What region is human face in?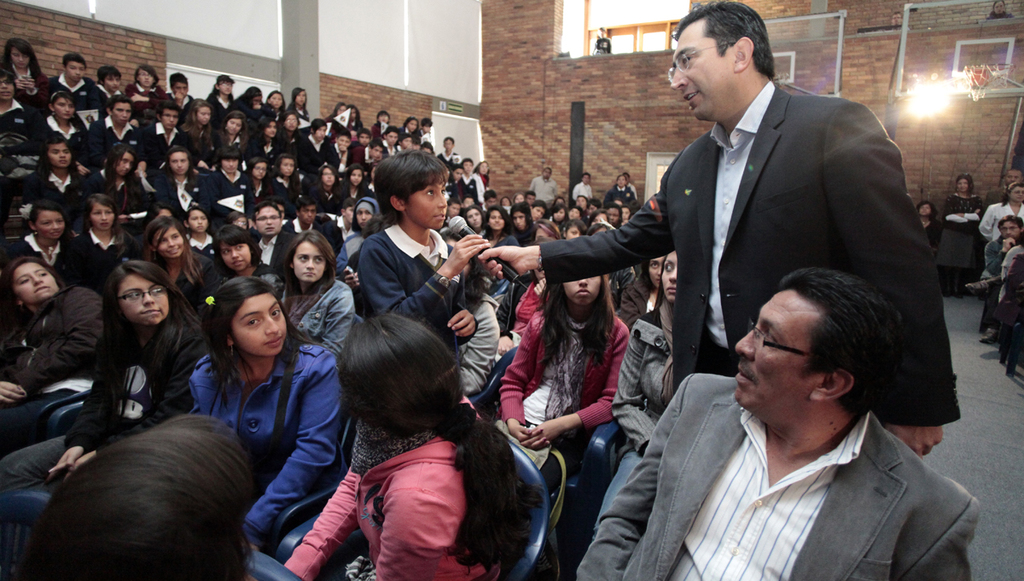
512, 193, 524, 205.
